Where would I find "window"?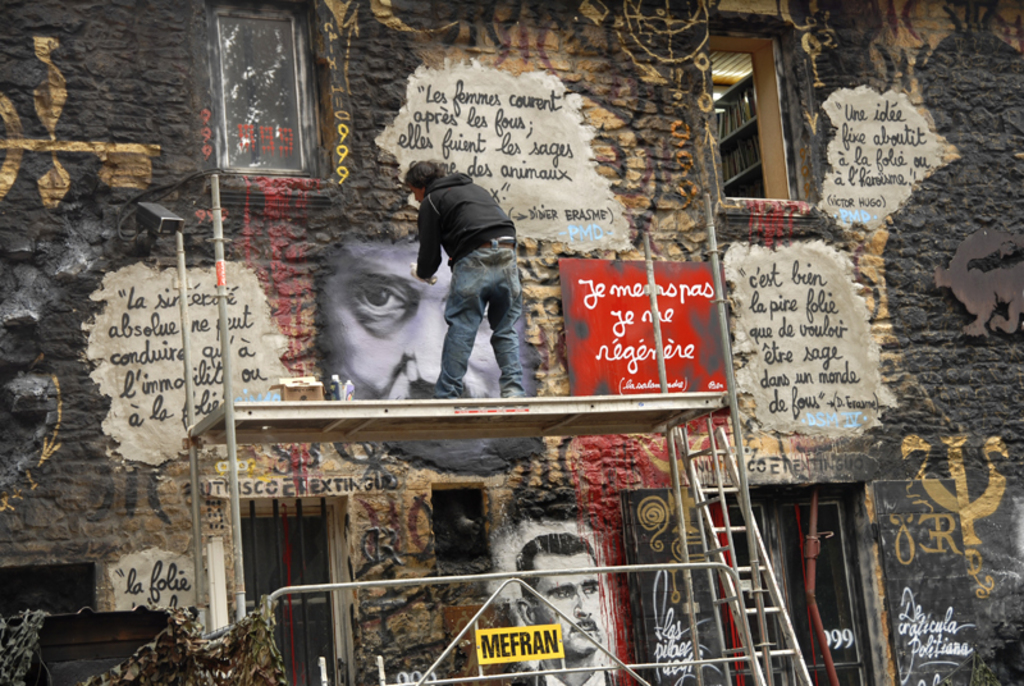
At <box>708,22,810,202</box>.
